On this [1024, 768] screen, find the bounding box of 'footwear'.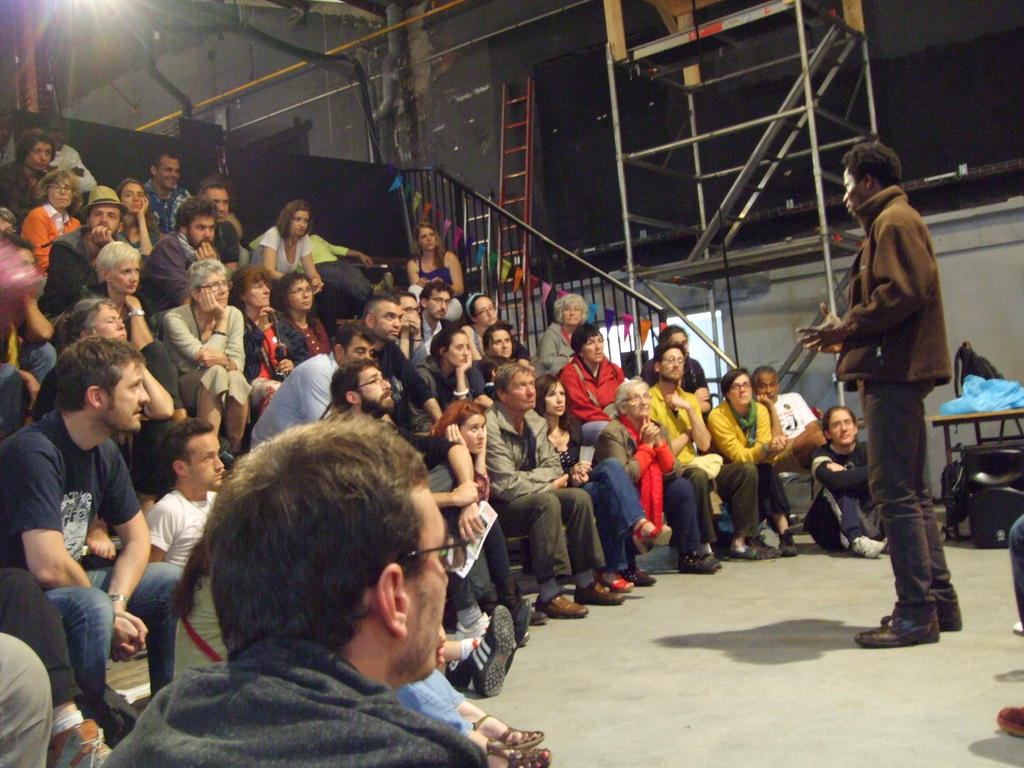
Bounding box: l=852, t=602, r=939, b=649.
